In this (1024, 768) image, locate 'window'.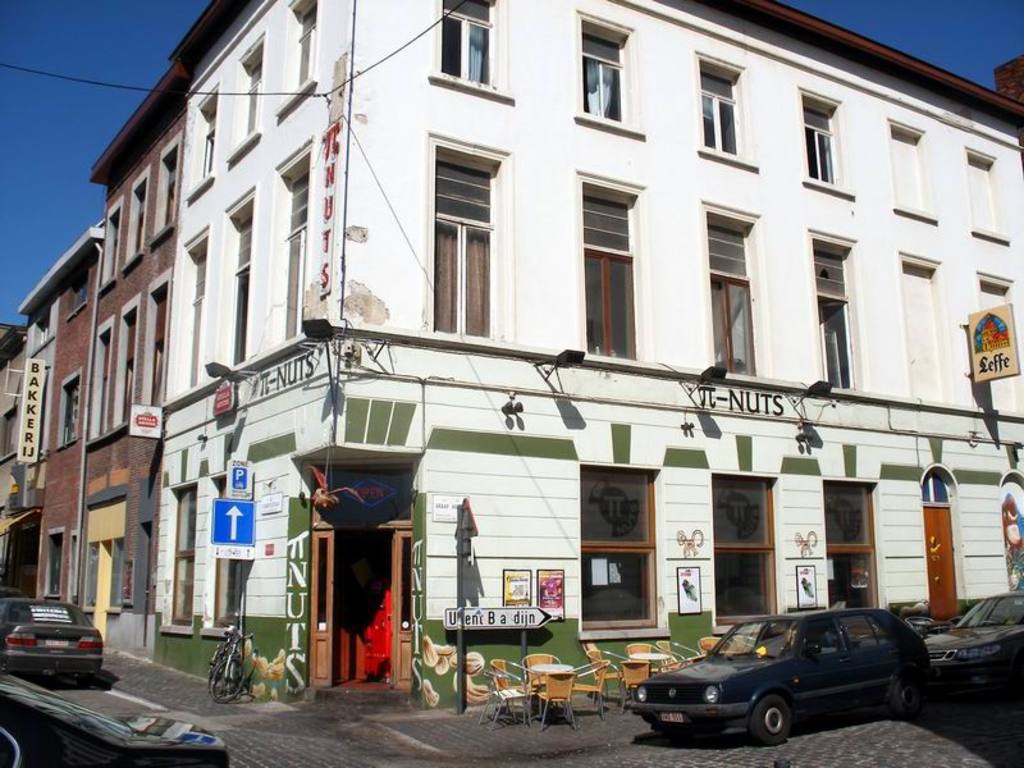
Bounding box: rect(32, 310, 50, 346).
